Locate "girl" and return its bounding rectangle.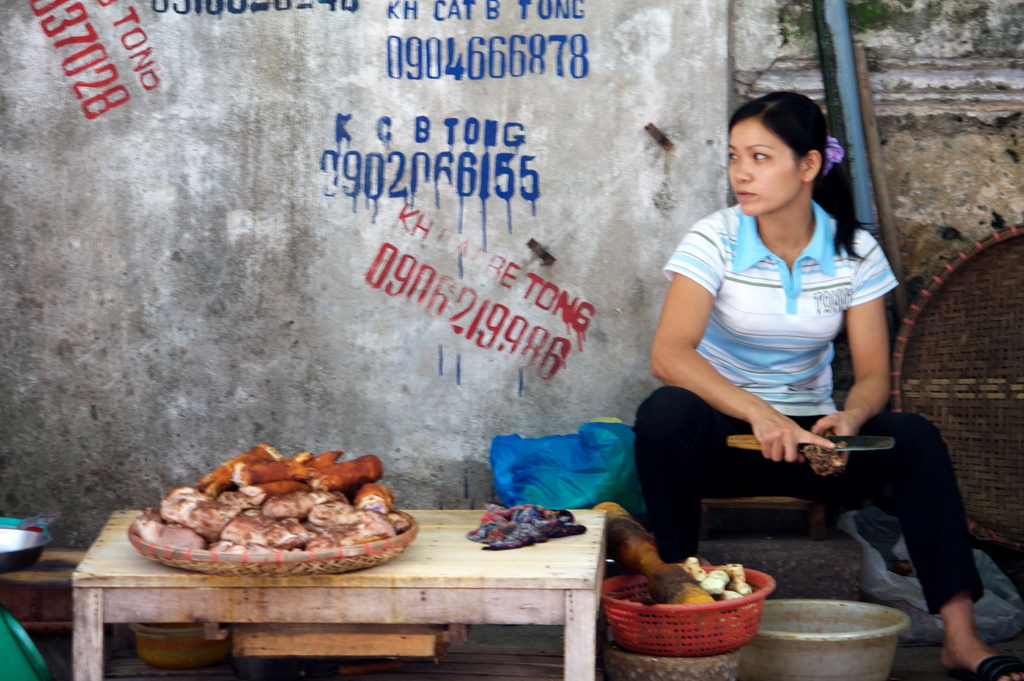
box=[632, 92, 1023, 680].
